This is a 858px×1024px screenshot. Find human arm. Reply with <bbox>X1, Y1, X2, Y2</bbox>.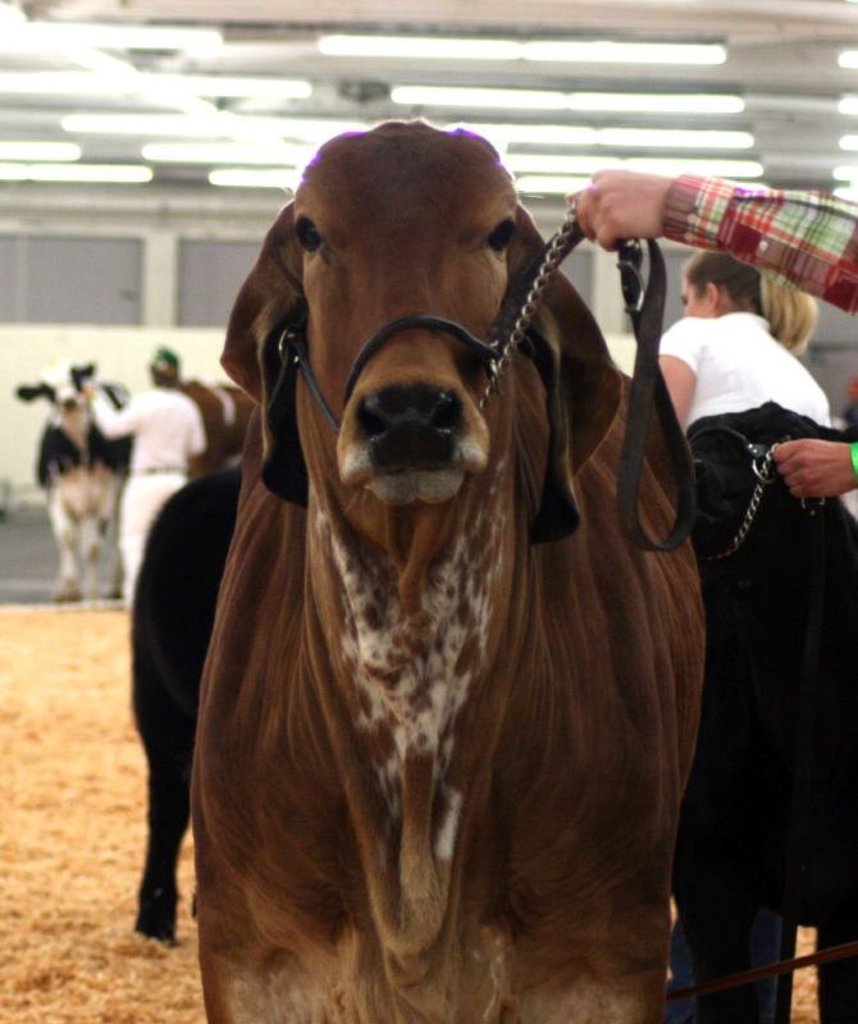
<bbox>85, 374, 147, 449</bbox>.
